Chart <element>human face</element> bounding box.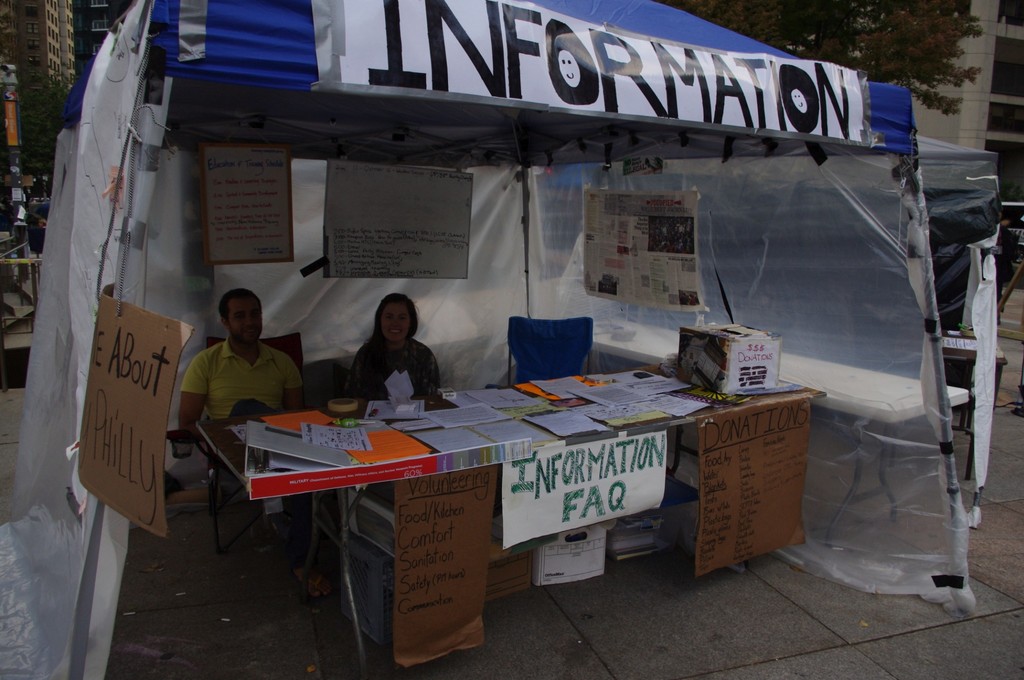
Charted: 232:293:260:339.
